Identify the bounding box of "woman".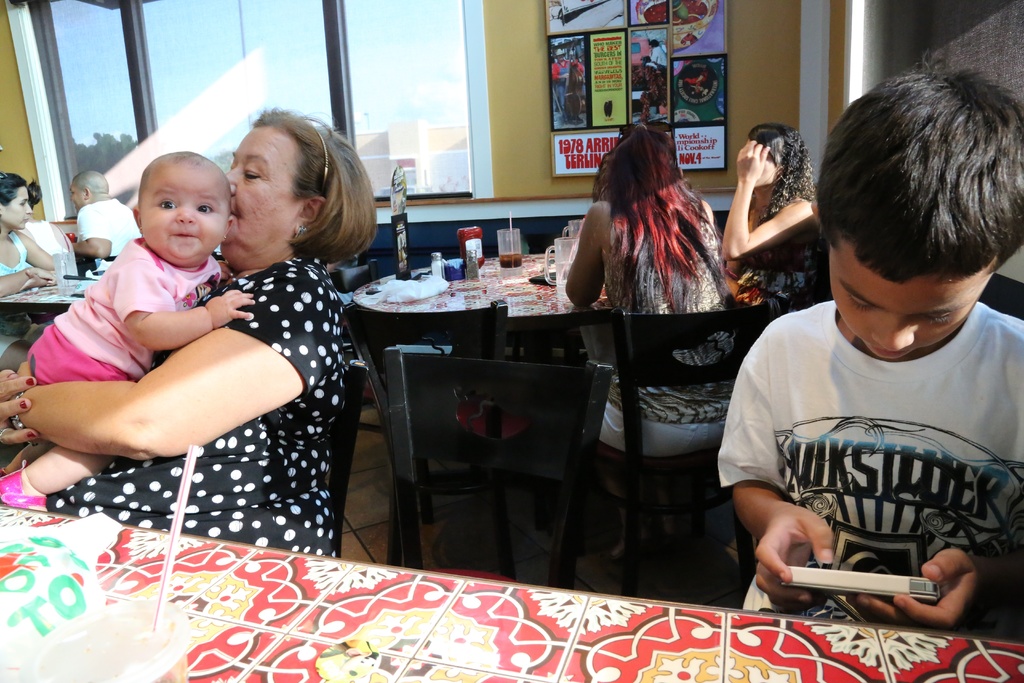
(x1=0, y1=174, x2=55, y2=374).
